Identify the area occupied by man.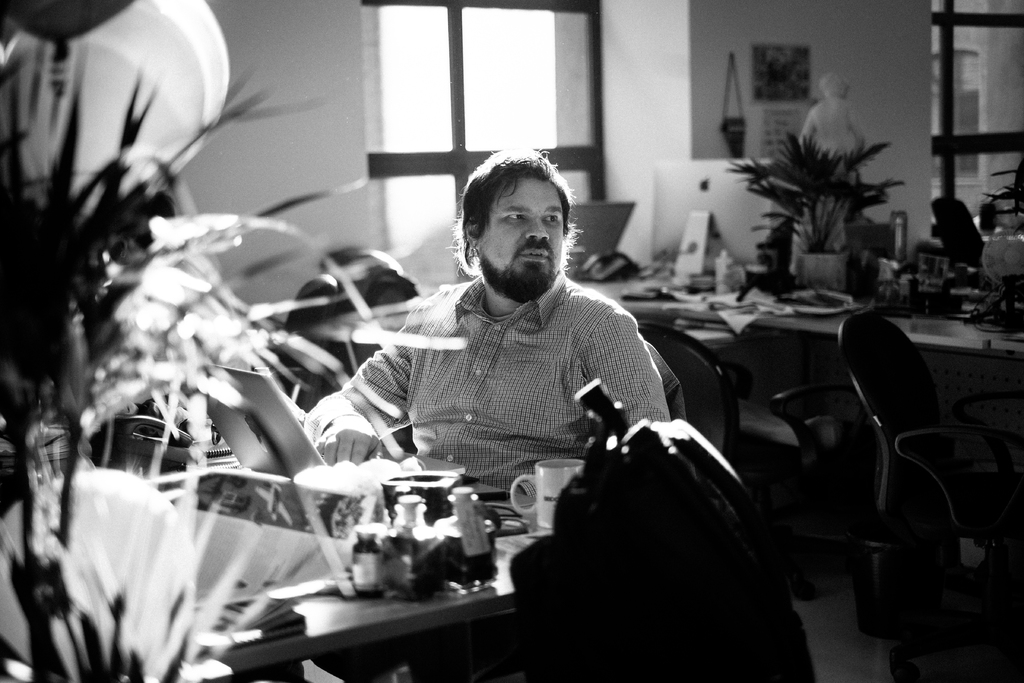
Area: {"x1": 322, "y1": 175, "x2": 703, "y2": 515}.
